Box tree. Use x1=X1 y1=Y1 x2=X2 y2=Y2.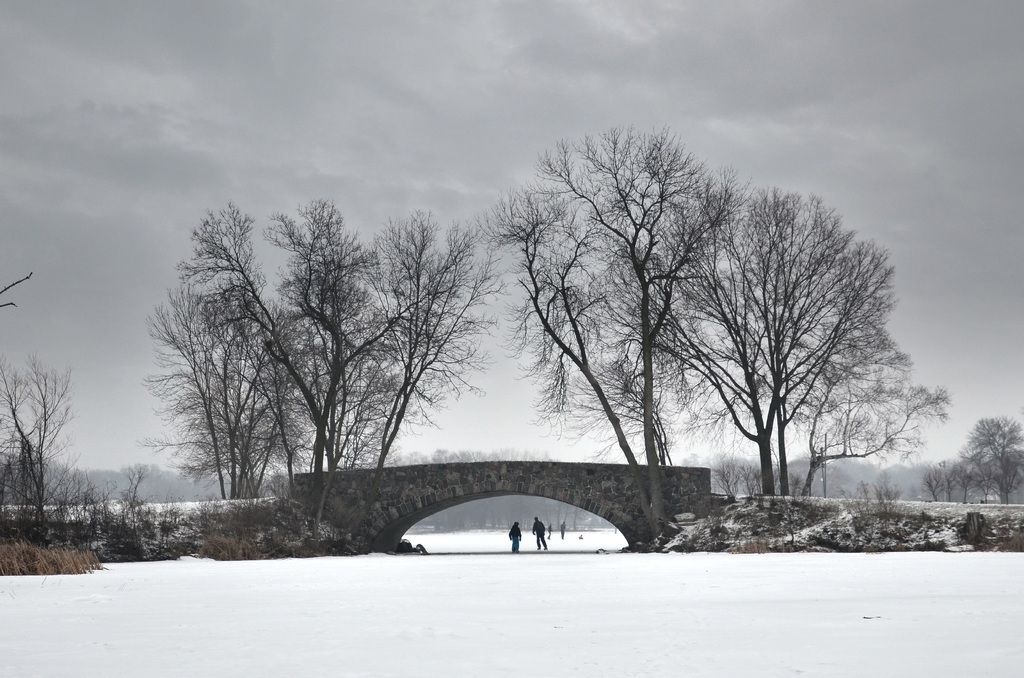
x1=0 y1=350 x2=78 y2=528.
